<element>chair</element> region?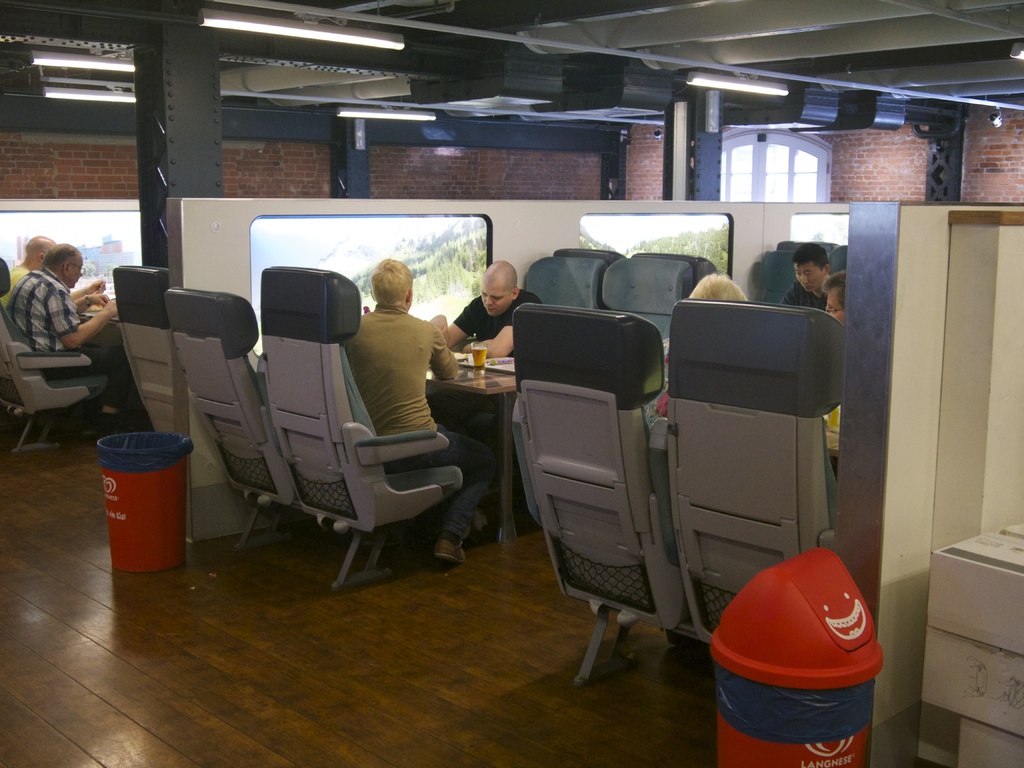
box(109, 267, 185, 430)
